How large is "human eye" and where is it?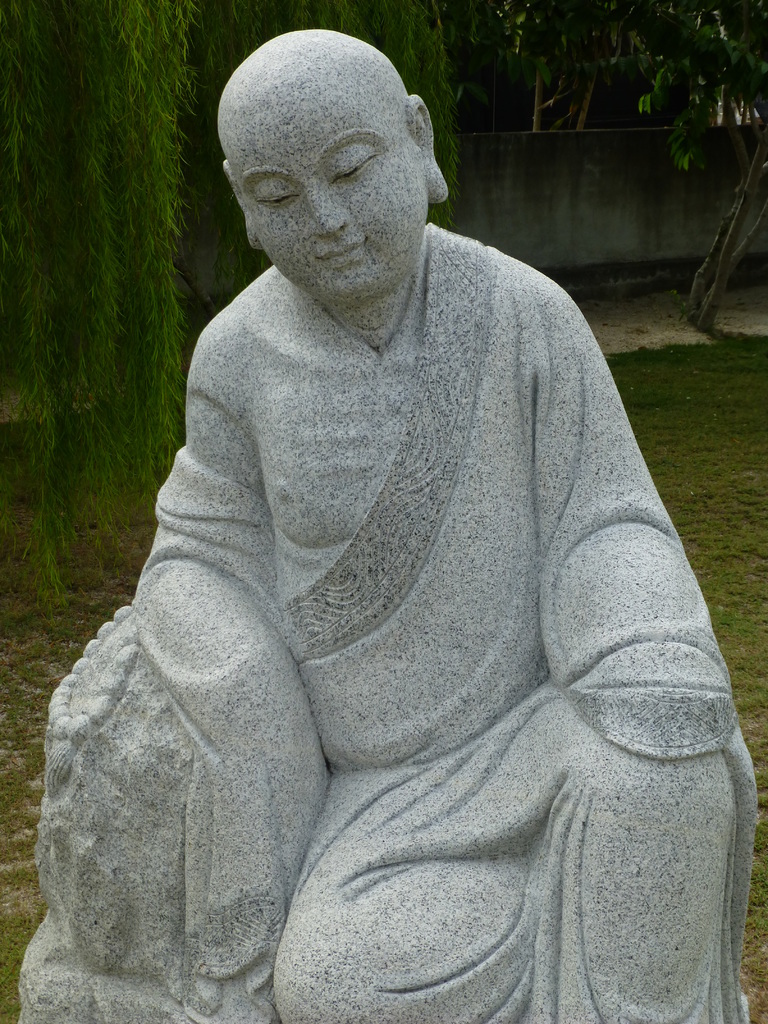
Bounding box: 332:143:379:188.
